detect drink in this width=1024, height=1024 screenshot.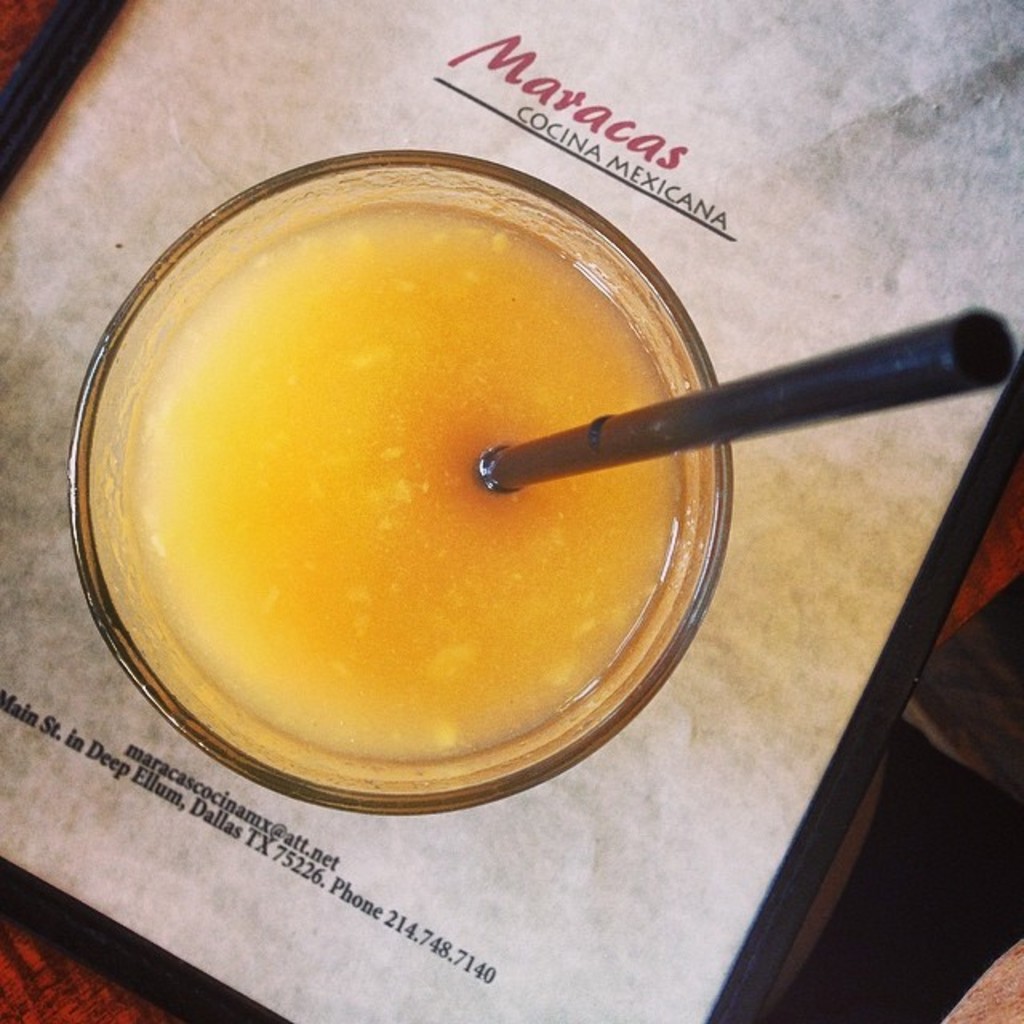
Detection: pyautogui.locateOnScreen(126, 205, 690, 768).
